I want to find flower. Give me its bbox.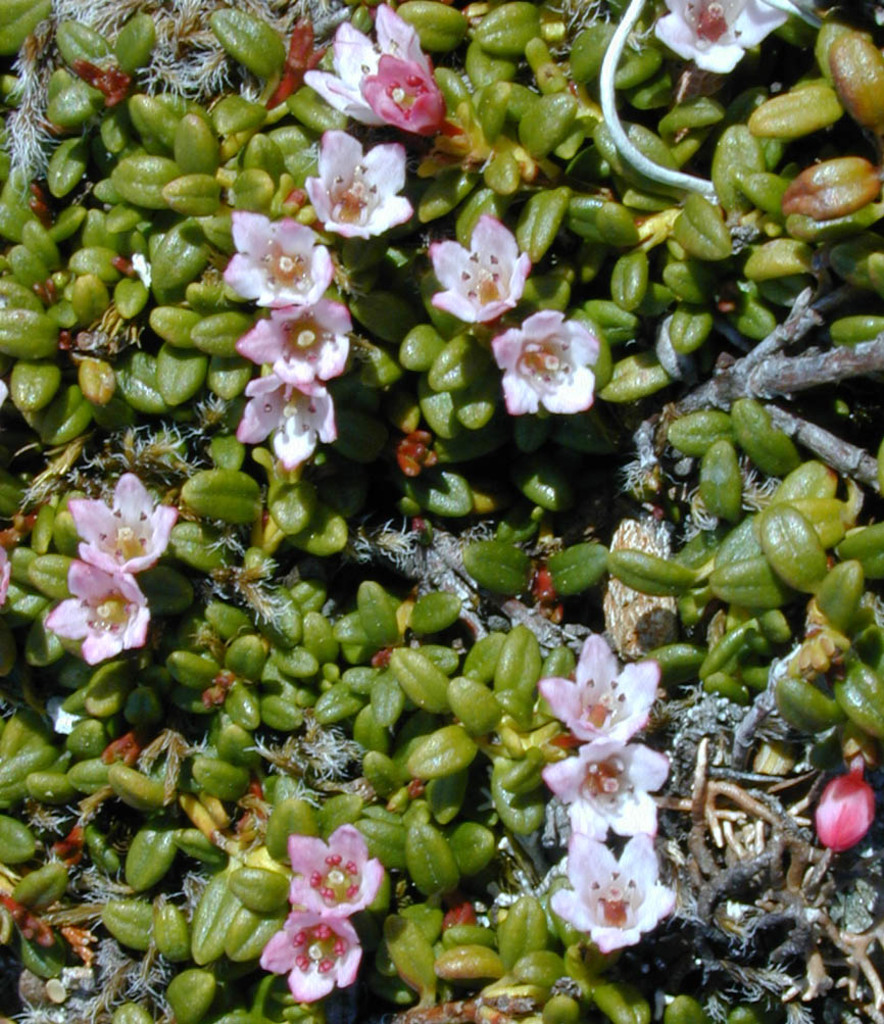
{"left": 48, "top": 552, "right": 146, "bottom": 662}.
